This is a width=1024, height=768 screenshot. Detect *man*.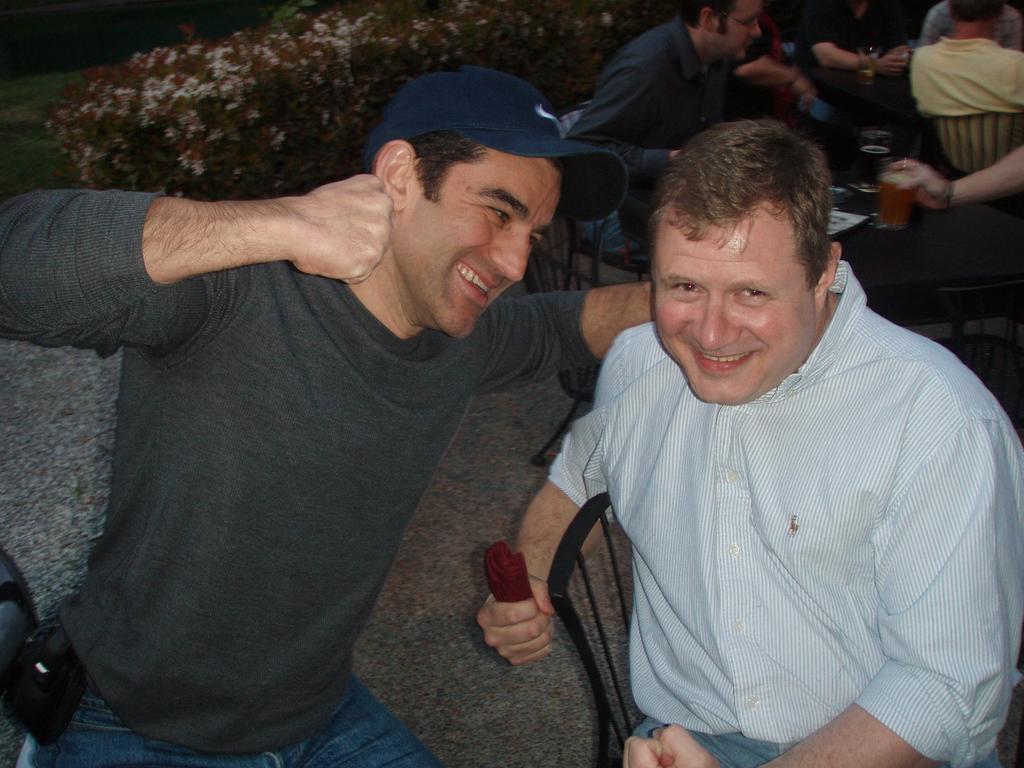
l=561, t=0, r=760, b=263.
